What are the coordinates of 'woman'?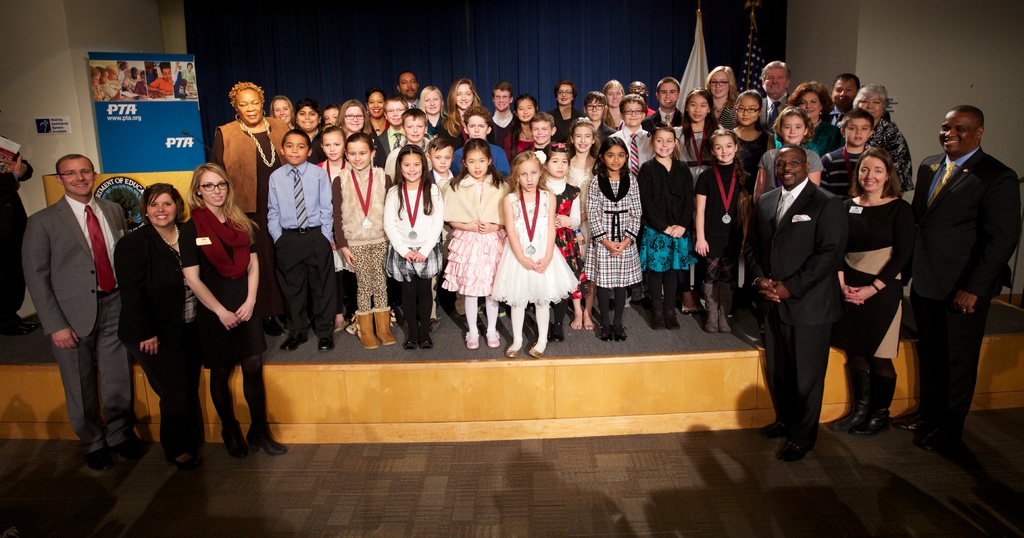
box(544, 80, 588, 143).
